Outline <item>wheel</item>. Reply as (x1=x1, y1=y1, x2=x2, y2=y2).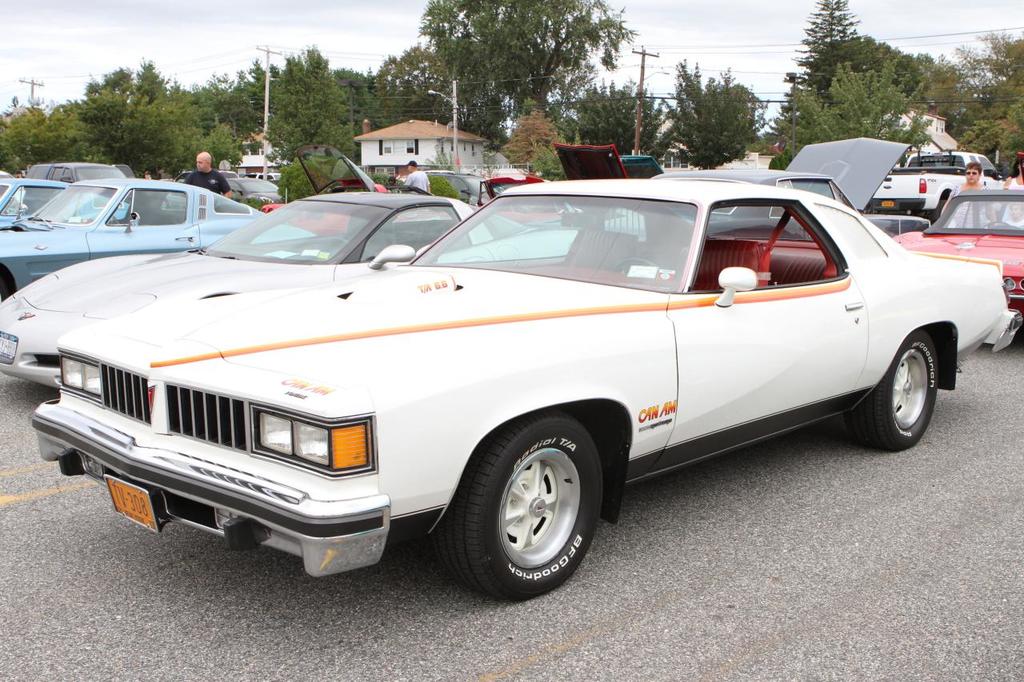
(x1=448, y1=419, x2=615, y2=592).
